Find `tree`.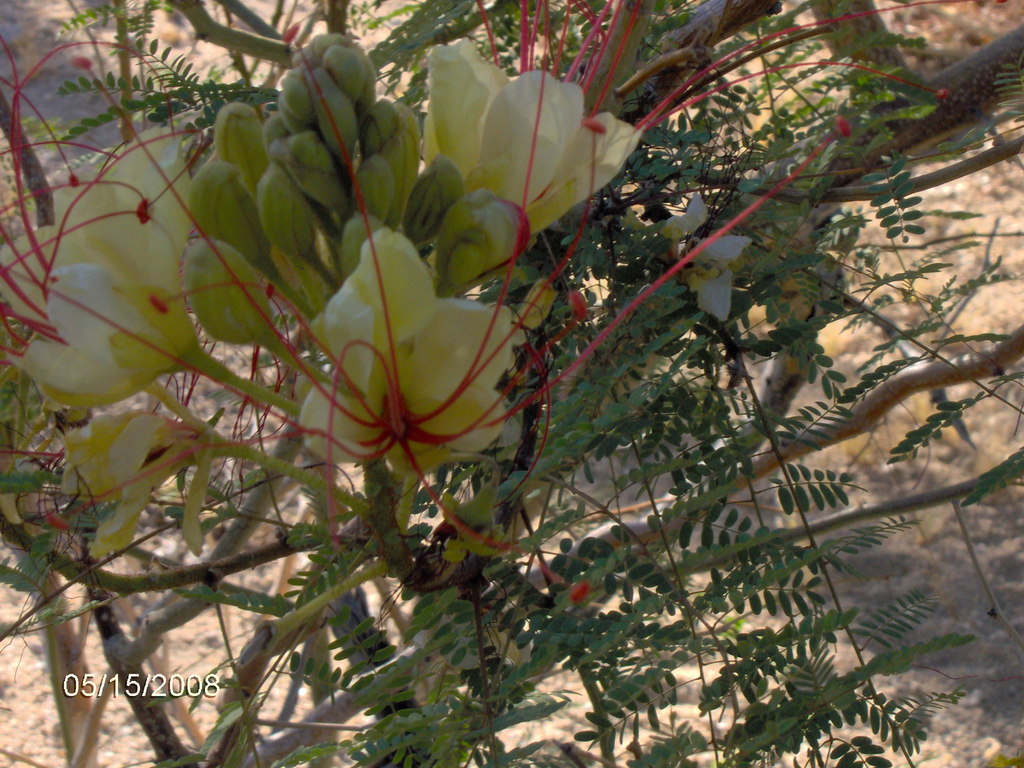
detection(24, 0, 995, 712).
